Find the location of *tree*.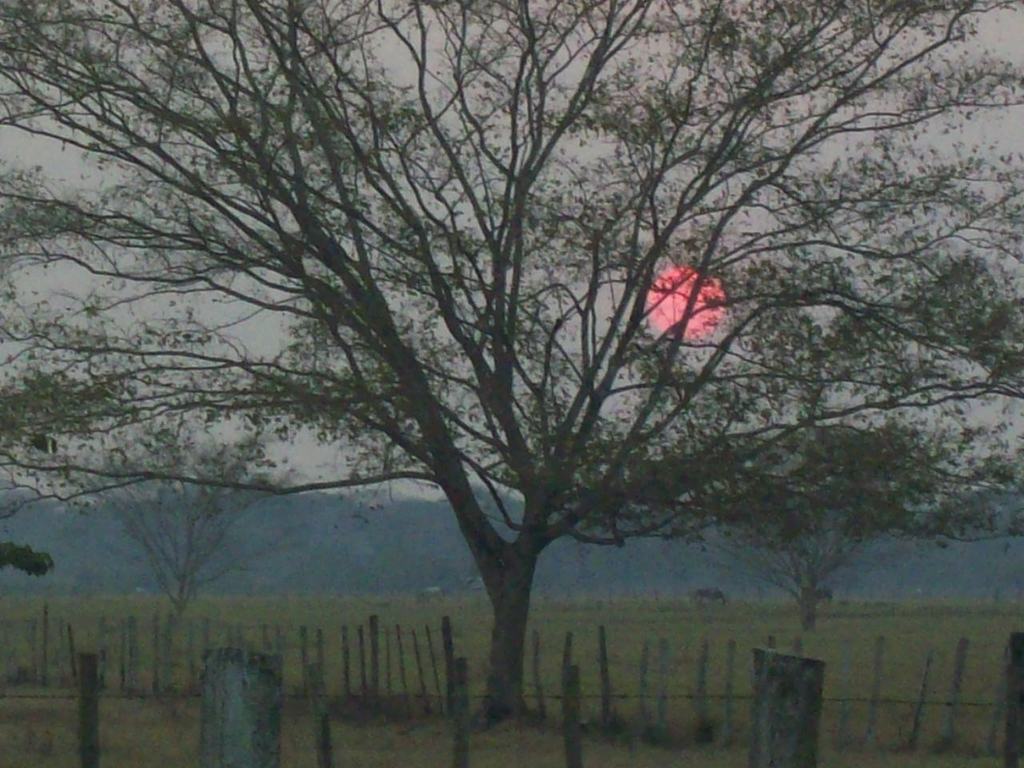
Location: 0/0/1023/718.
